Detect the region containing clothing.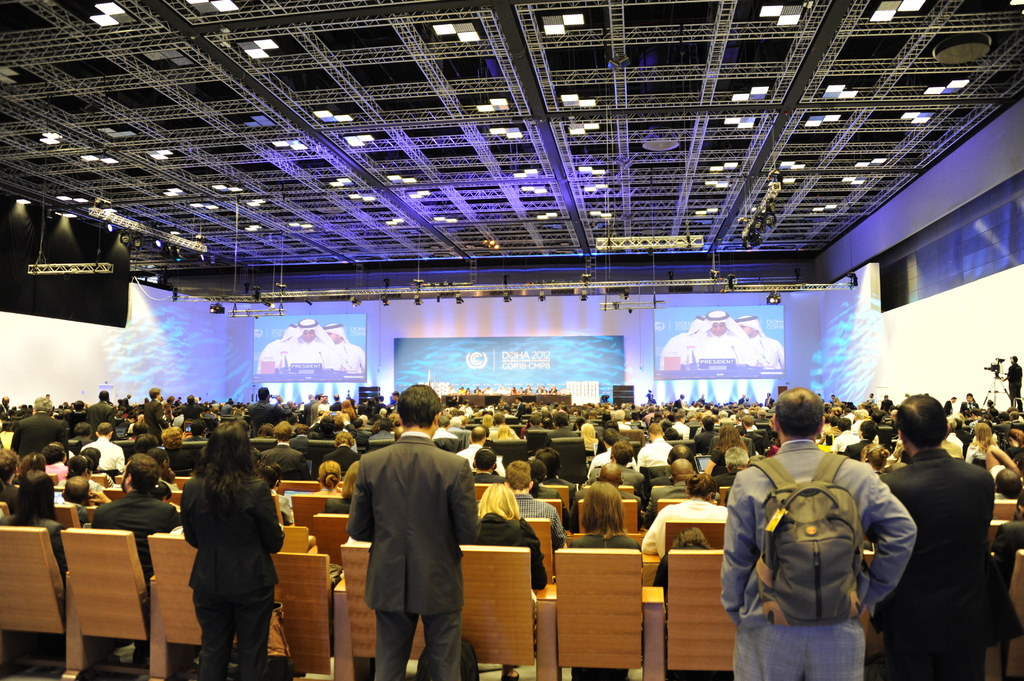
<box>0,513,72,573</box>.
